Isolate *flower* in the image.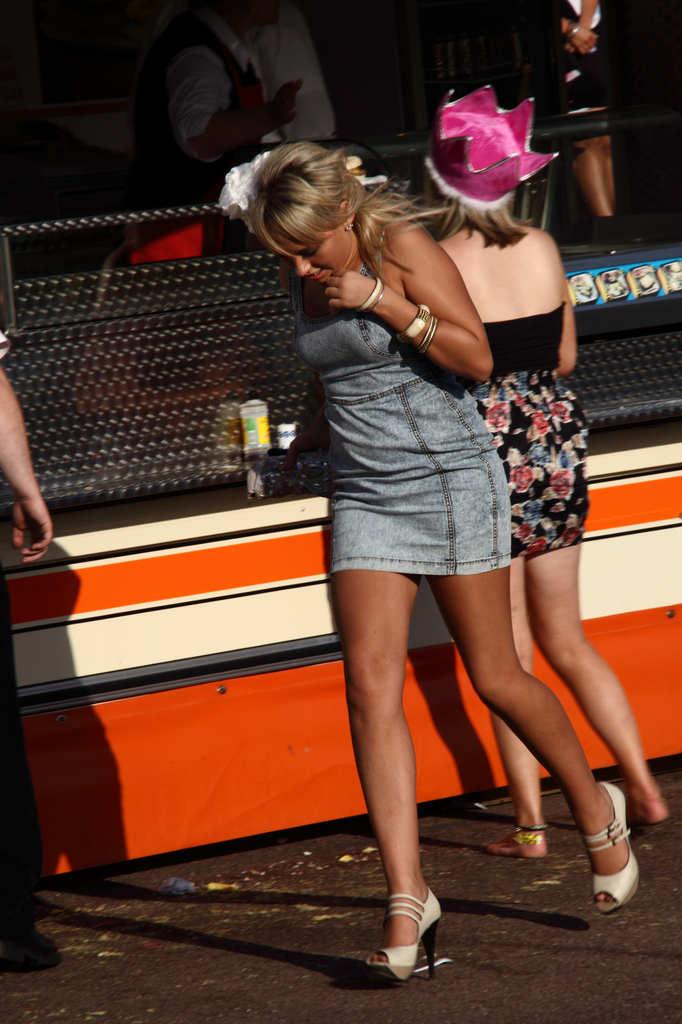
Isolated region: <box>480,399,512,434</box>.
